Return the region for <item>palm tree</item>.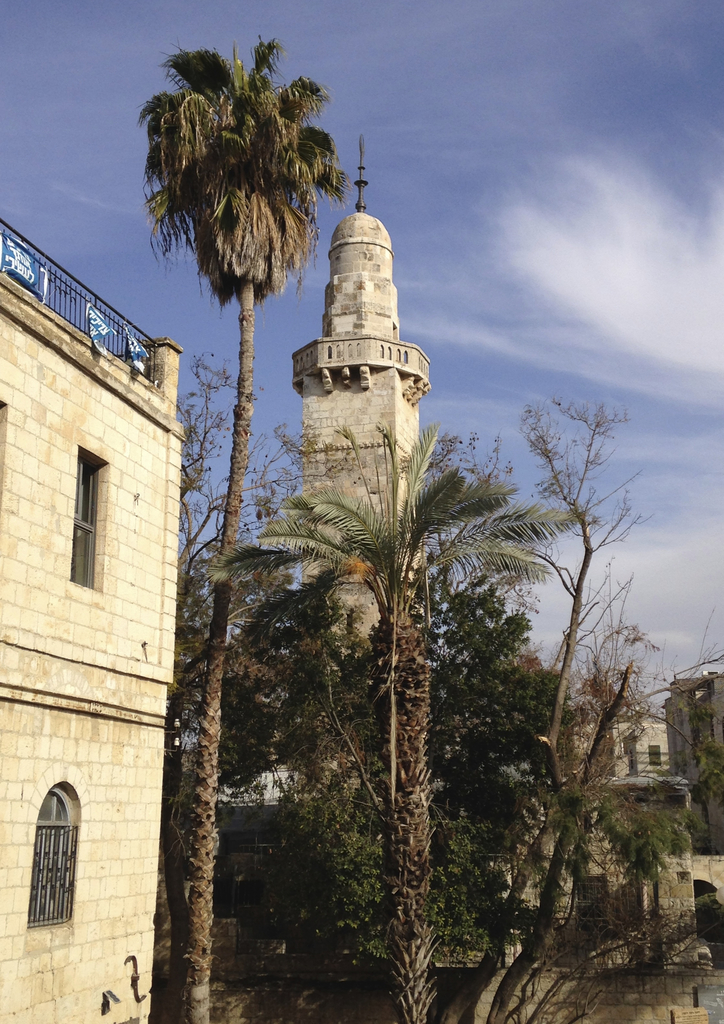
l=394, t=593, r=572, b=996.
